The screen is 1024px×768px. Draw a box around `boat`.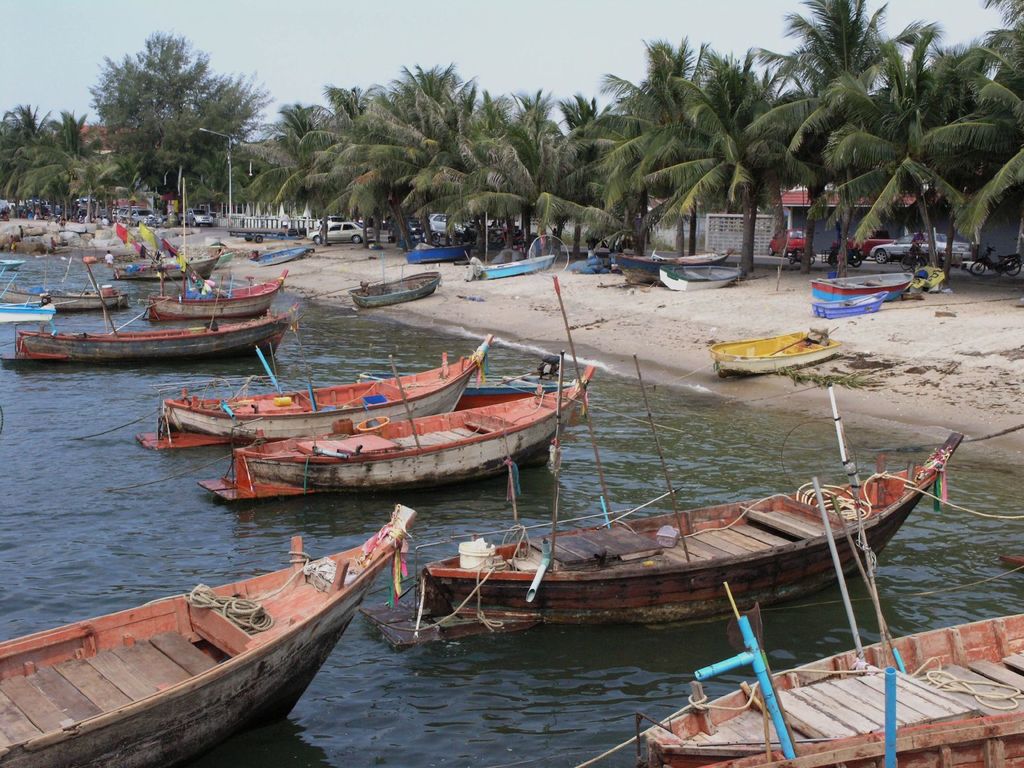
[left=349, top=271, right=443, bottom=309].
